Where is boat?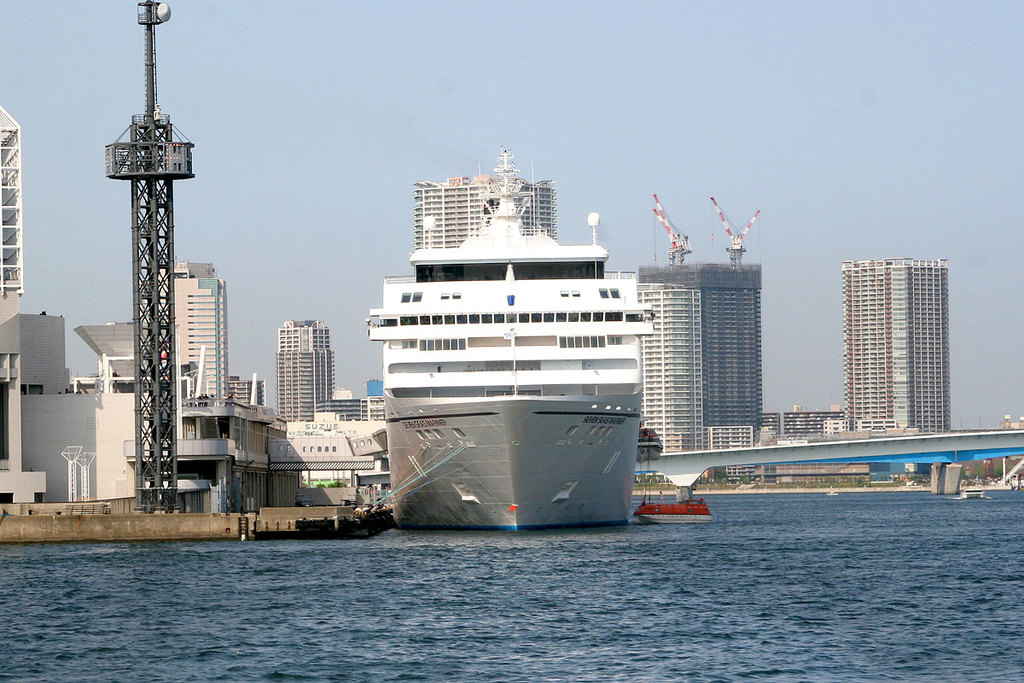
locate(353, 137, 692, 524).
